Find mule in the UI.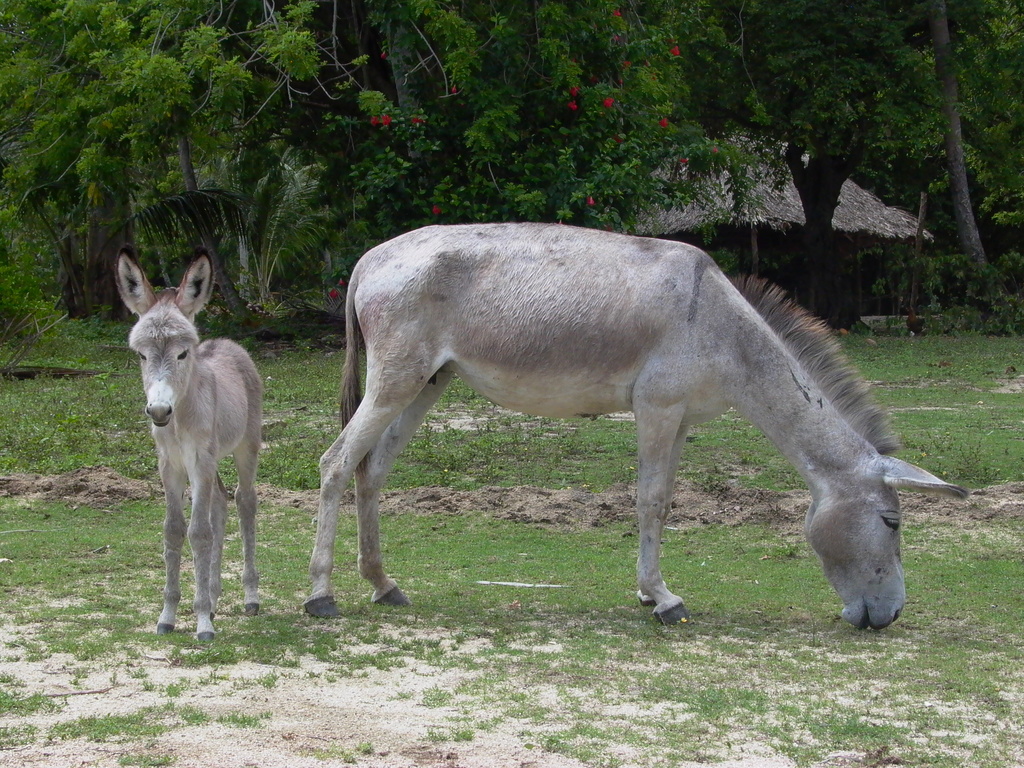
UI element at <box>293,212,925,629</box>.
